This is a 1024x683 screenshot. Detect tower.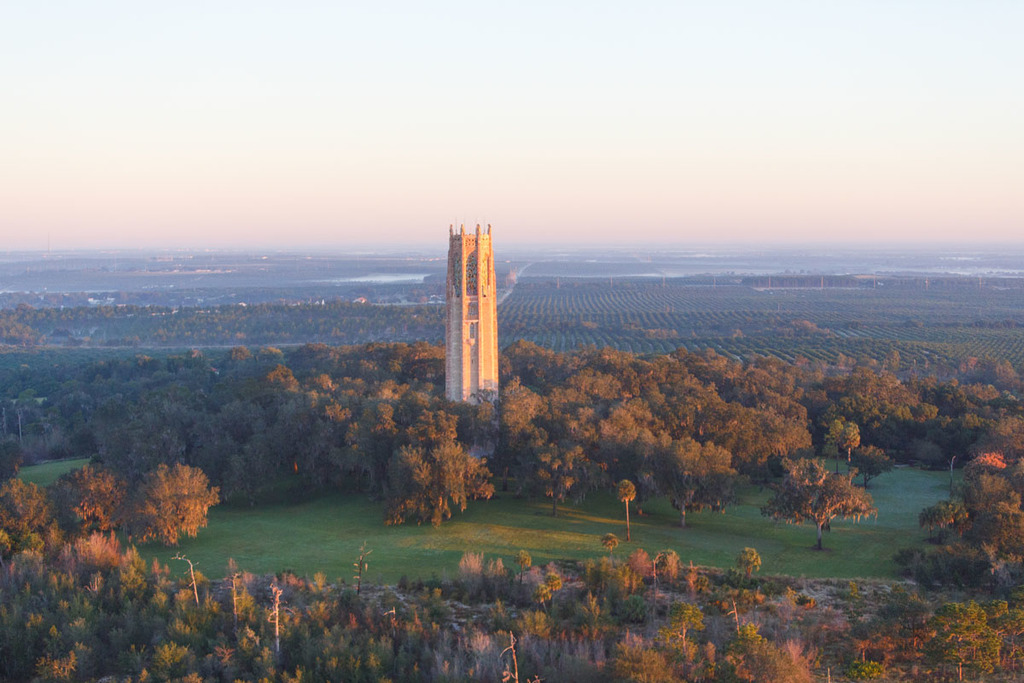
bbox=[422, 208, 525, 405].
